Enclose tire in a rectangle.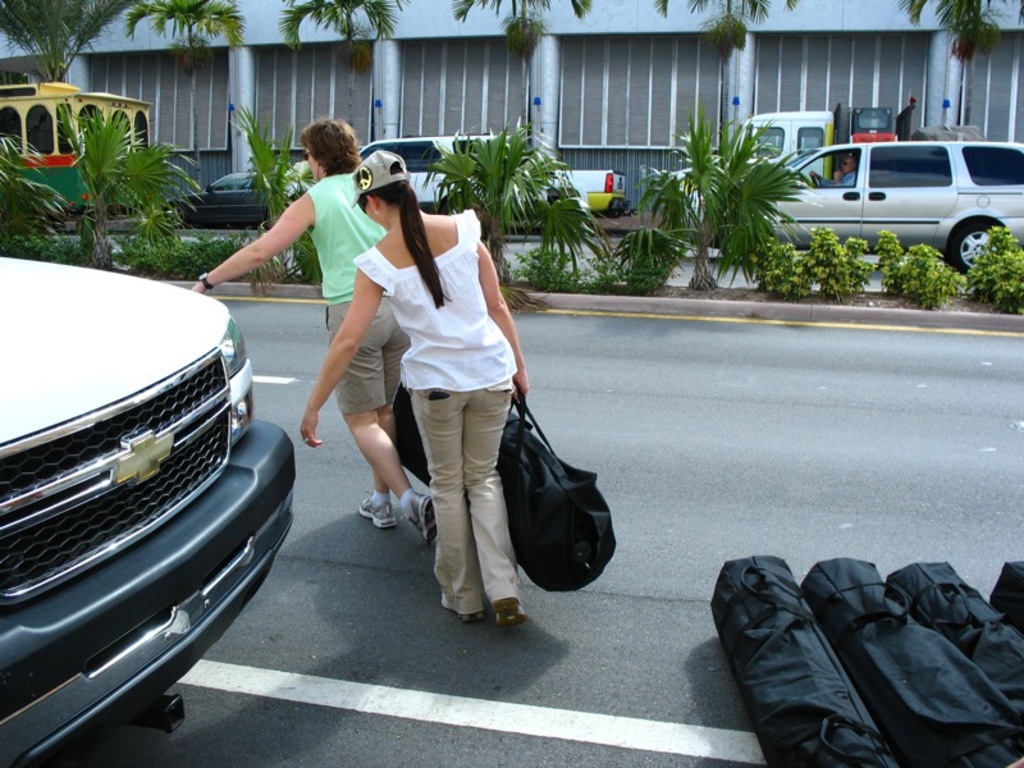
locate(946, 187, 1006, 271).
